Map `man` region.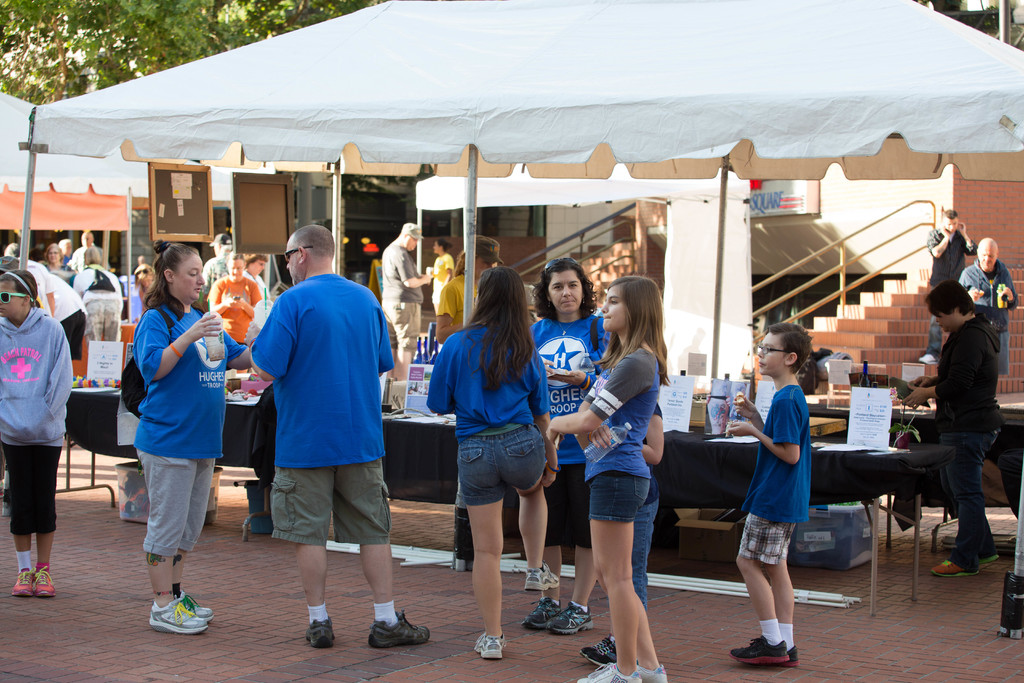
Mapped to left=923, top=204, right=974, bottom=363.
